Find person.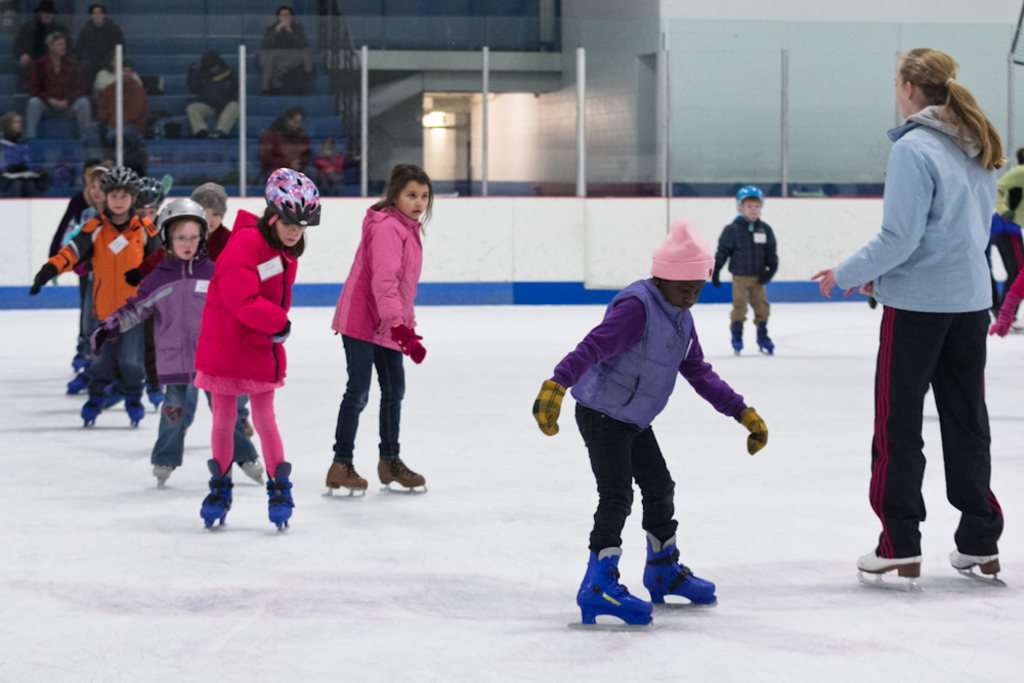
bbox(83, 46, 150, 96).
